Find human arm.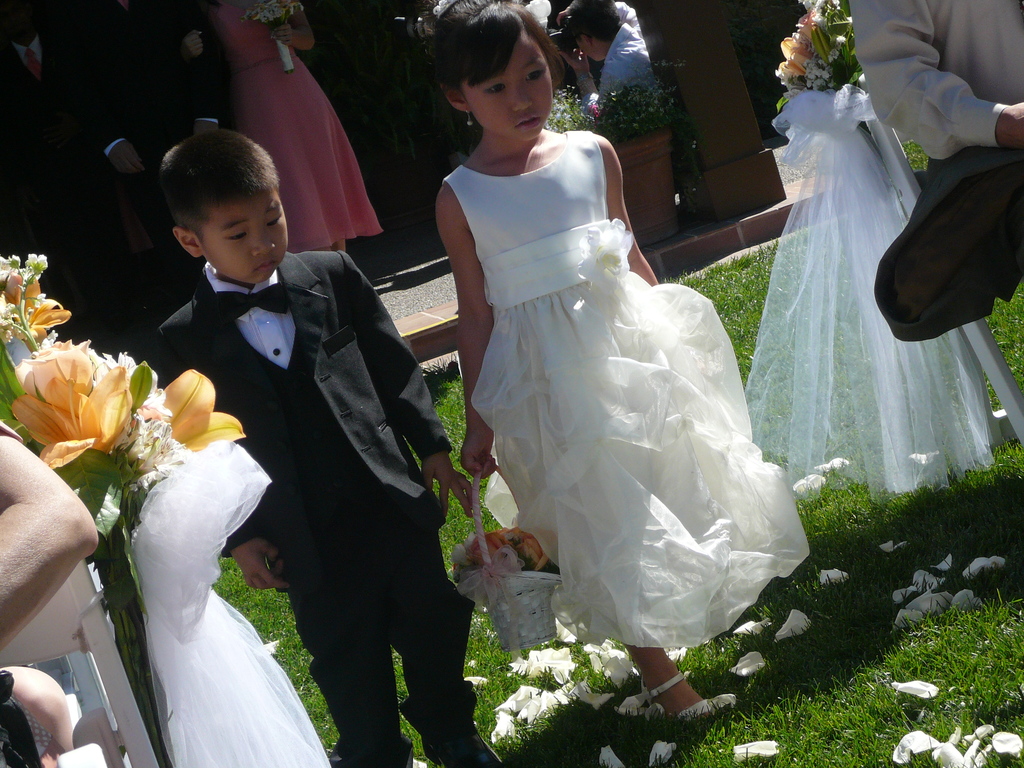
l=548, t=50, r=632, b=114.
